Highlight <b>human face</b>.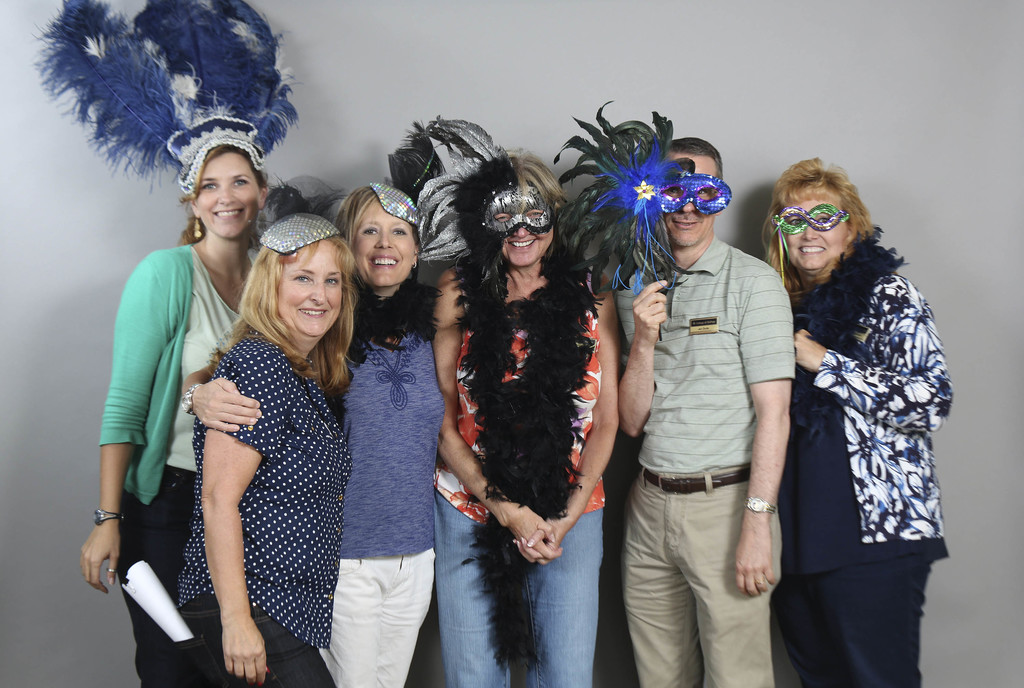
Highlighted region: 499/209/556/261.
